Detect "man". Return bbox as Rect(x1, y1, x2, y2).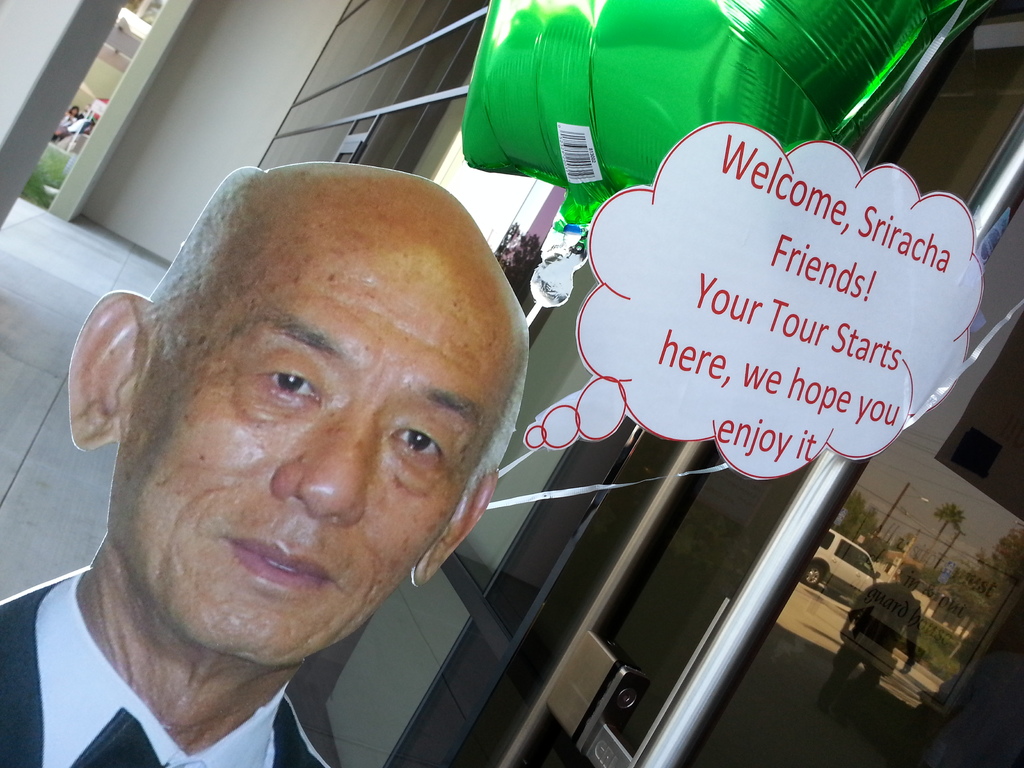
Rect(0, 155, 524, 767).
